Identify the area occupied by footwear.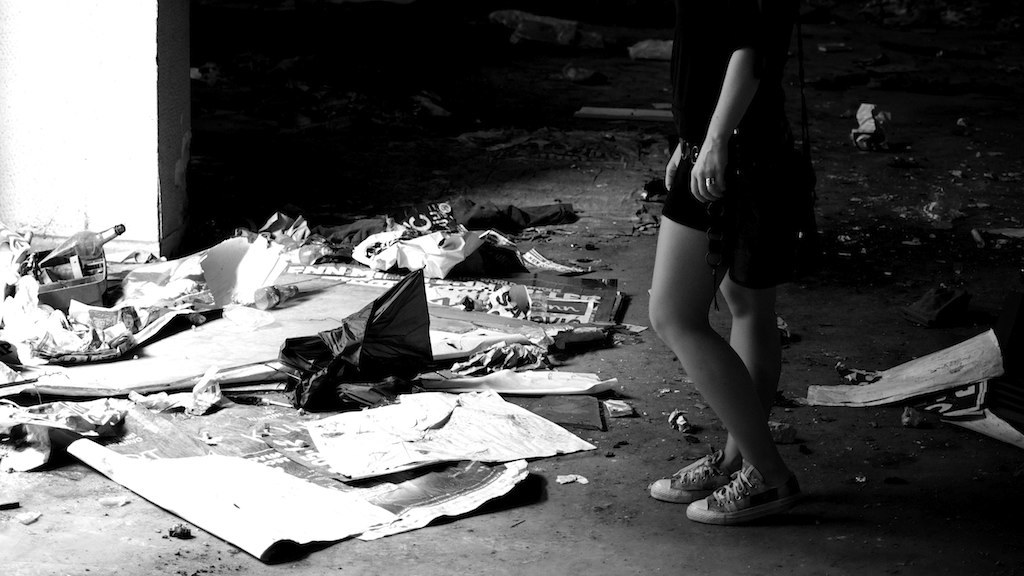
Area: x1=684 y1=462 x2=799 y2=525.
